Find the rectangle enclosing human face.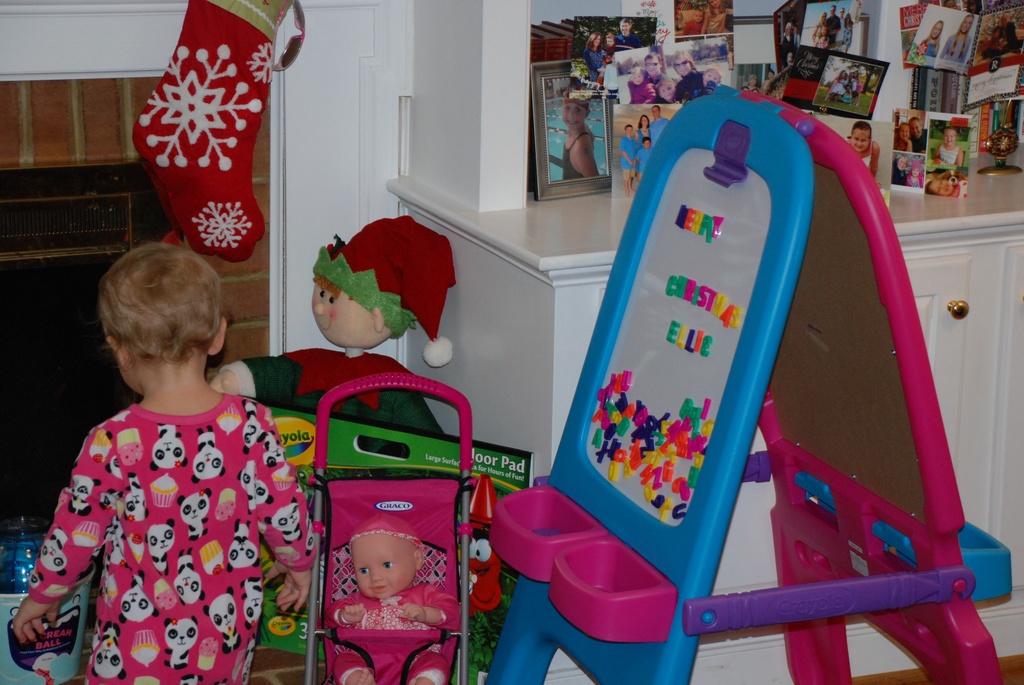
657 82 673 101.
